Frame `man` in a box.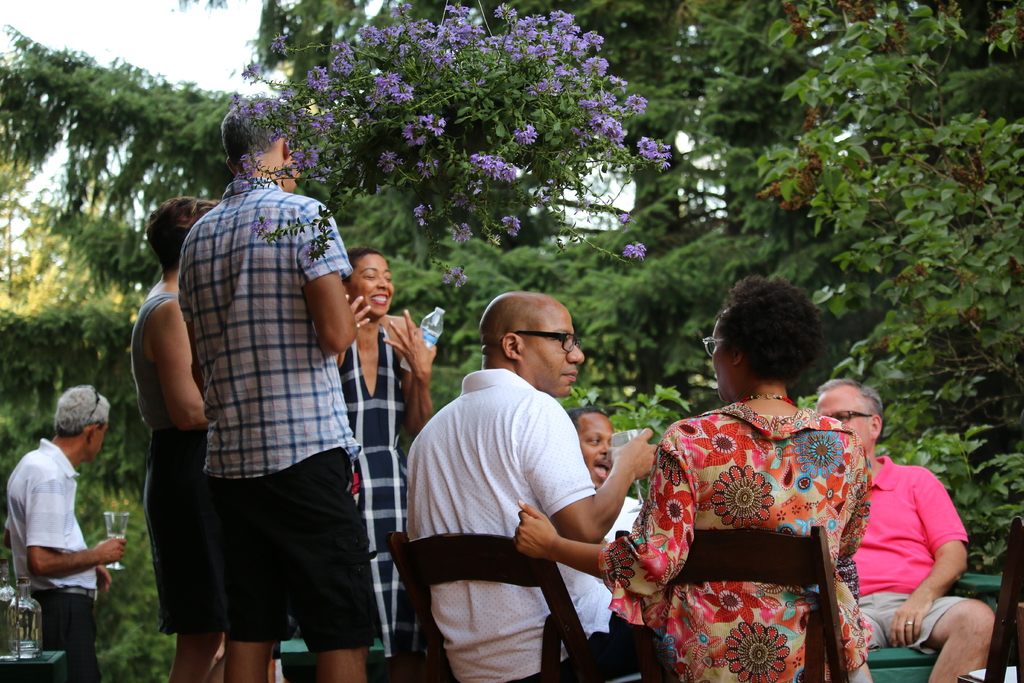
(x1=815, y1=382, x2=996, y2=682).
